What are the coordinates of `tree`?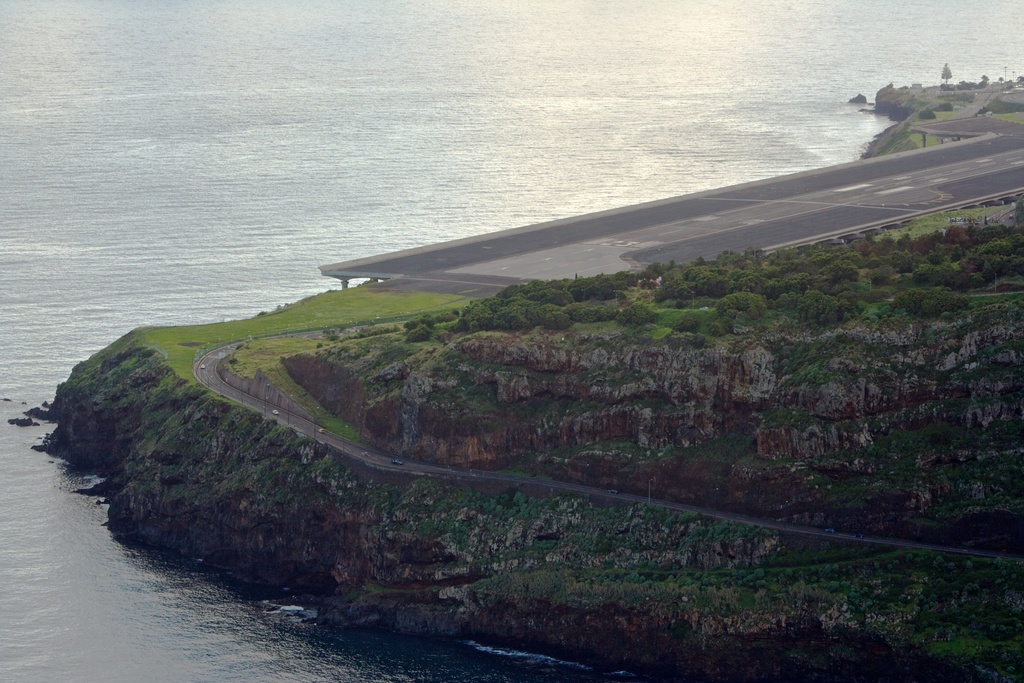
BBox(740, 243, 764, 263).
